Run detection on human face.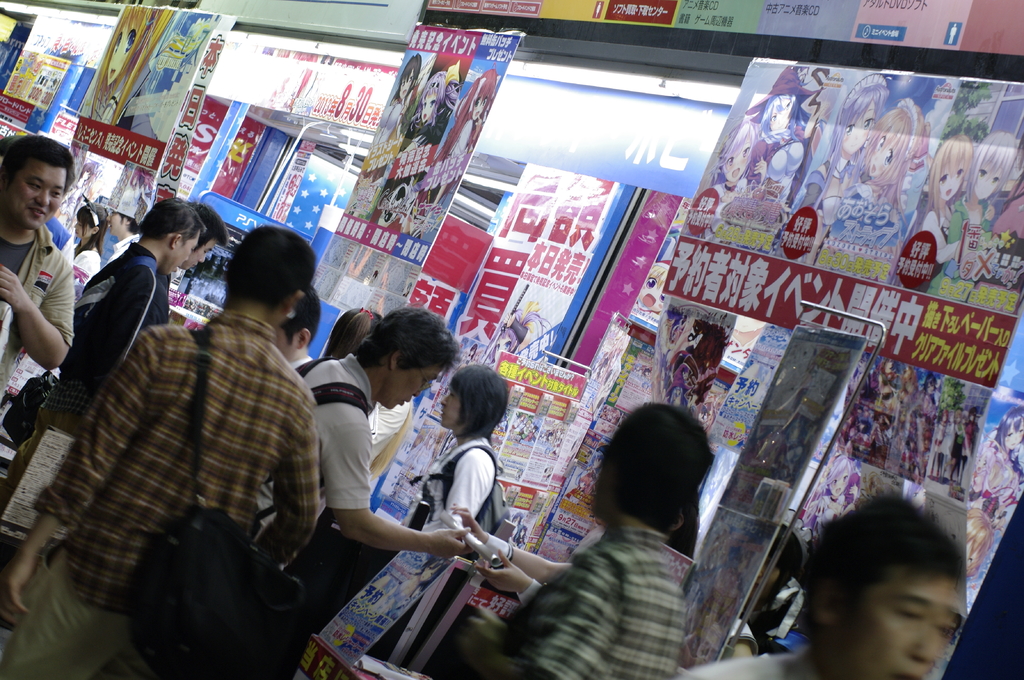
Result: (x1=927, y1=386, x2=933, y2=395).
